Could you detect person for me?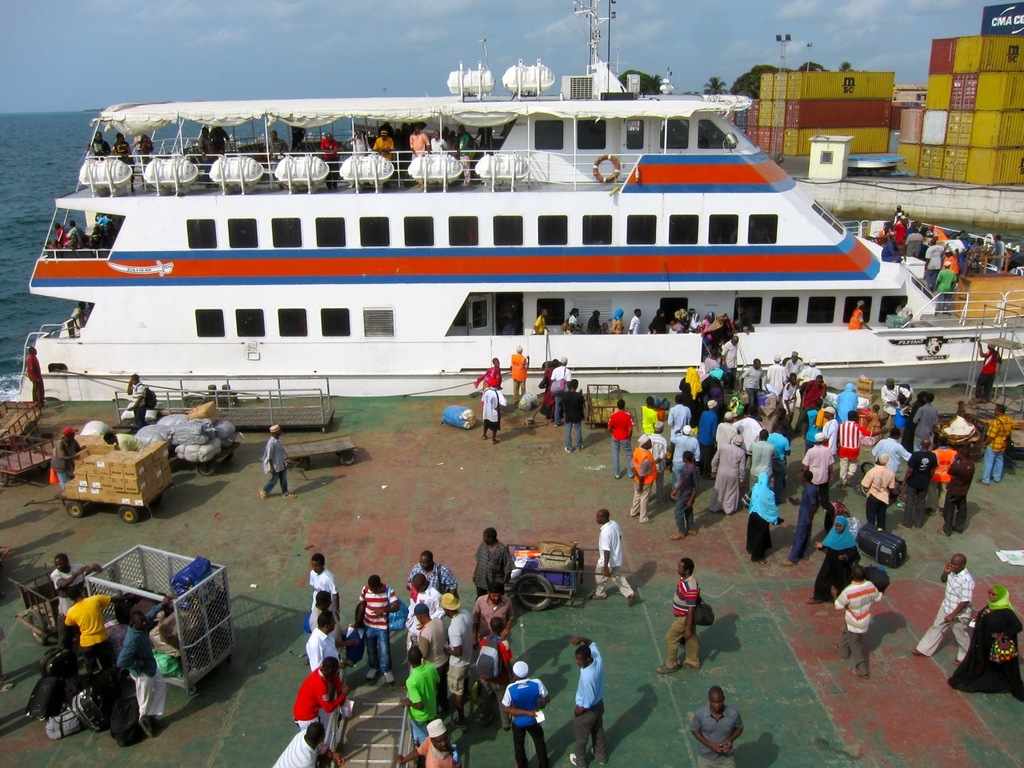
Detection result: x1=978 y1=411 x2=1022 y2=490.
